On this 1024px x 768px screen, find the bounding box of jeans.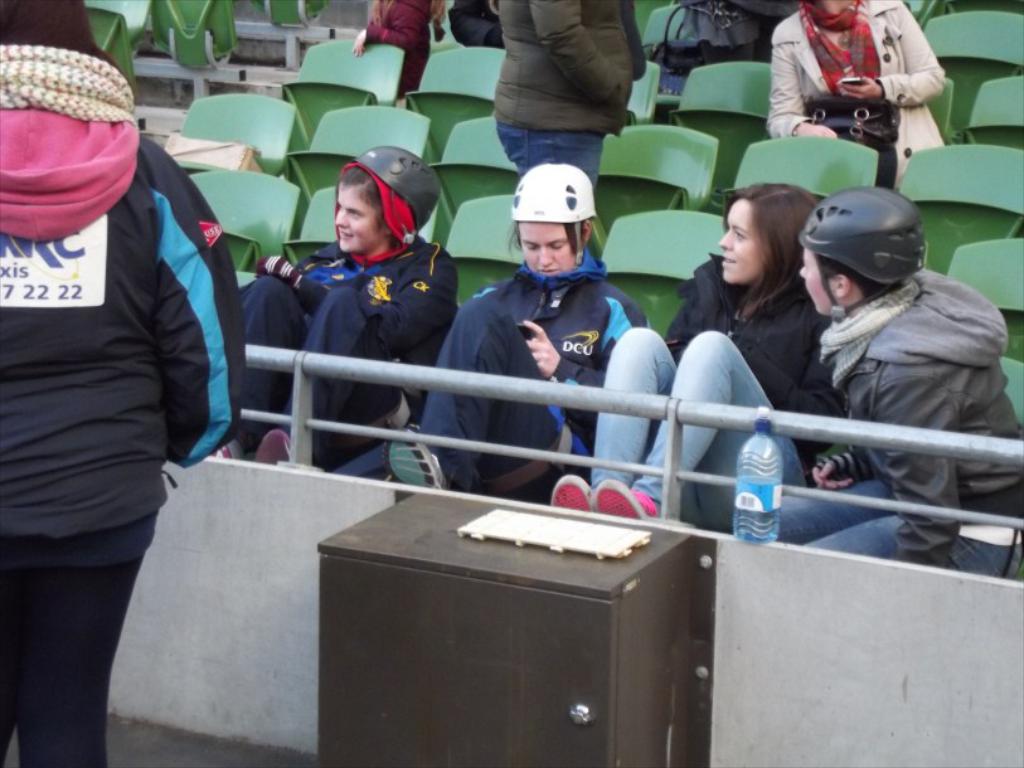
Bounding box: bbox=[496, 120, 602, 201].
